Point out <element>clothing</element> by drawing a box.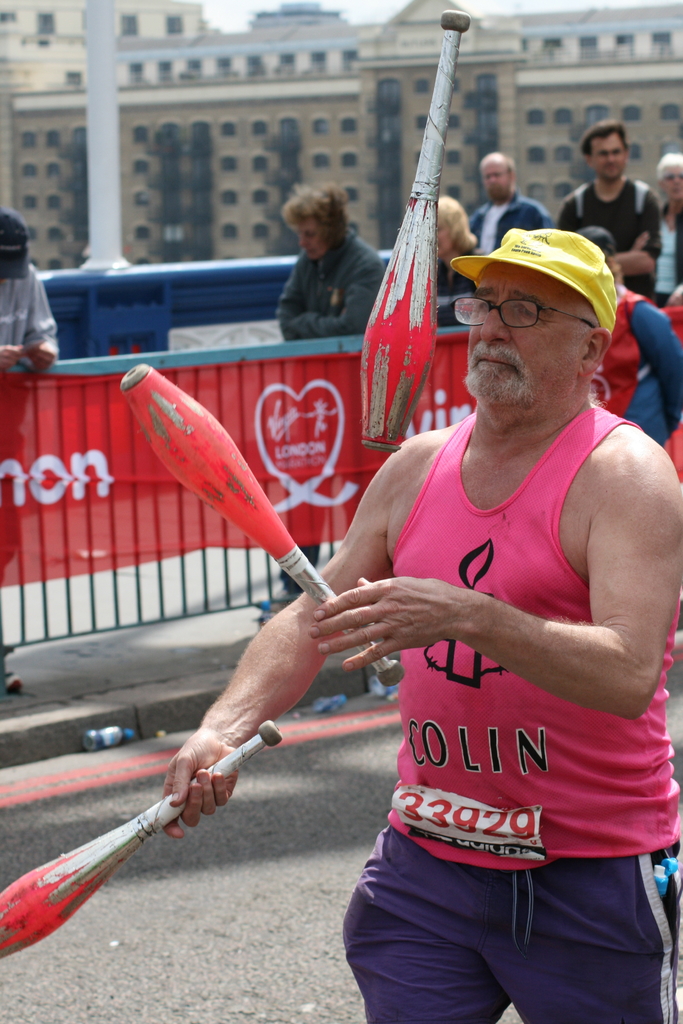
l=0, t=261, r=61, b=370.
